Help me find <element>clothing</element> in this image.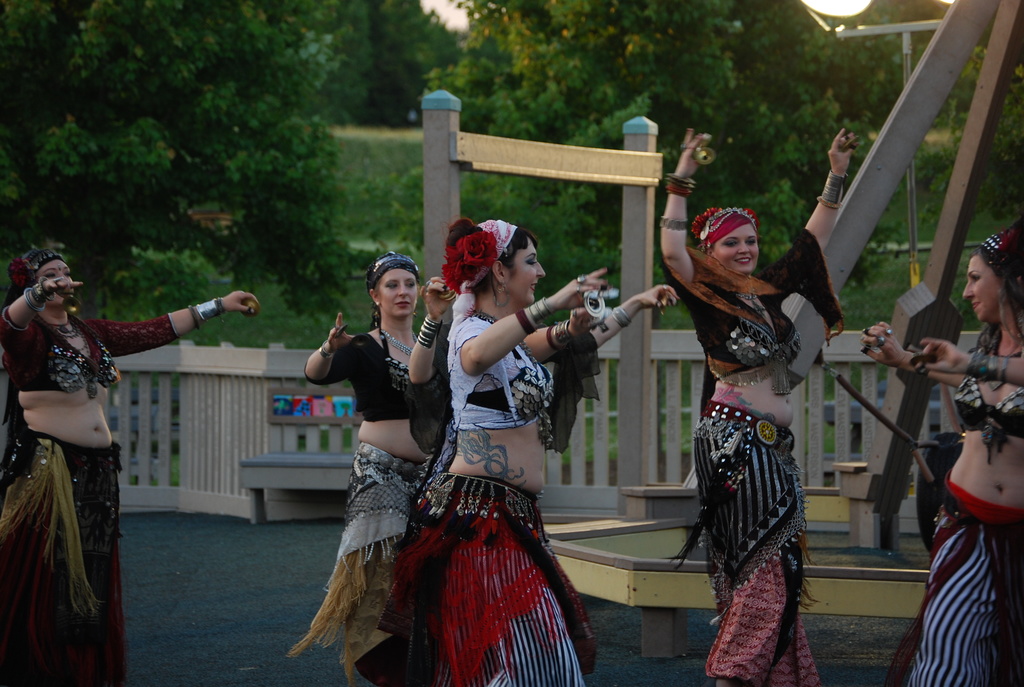
Found it: [292,325,419,686].
